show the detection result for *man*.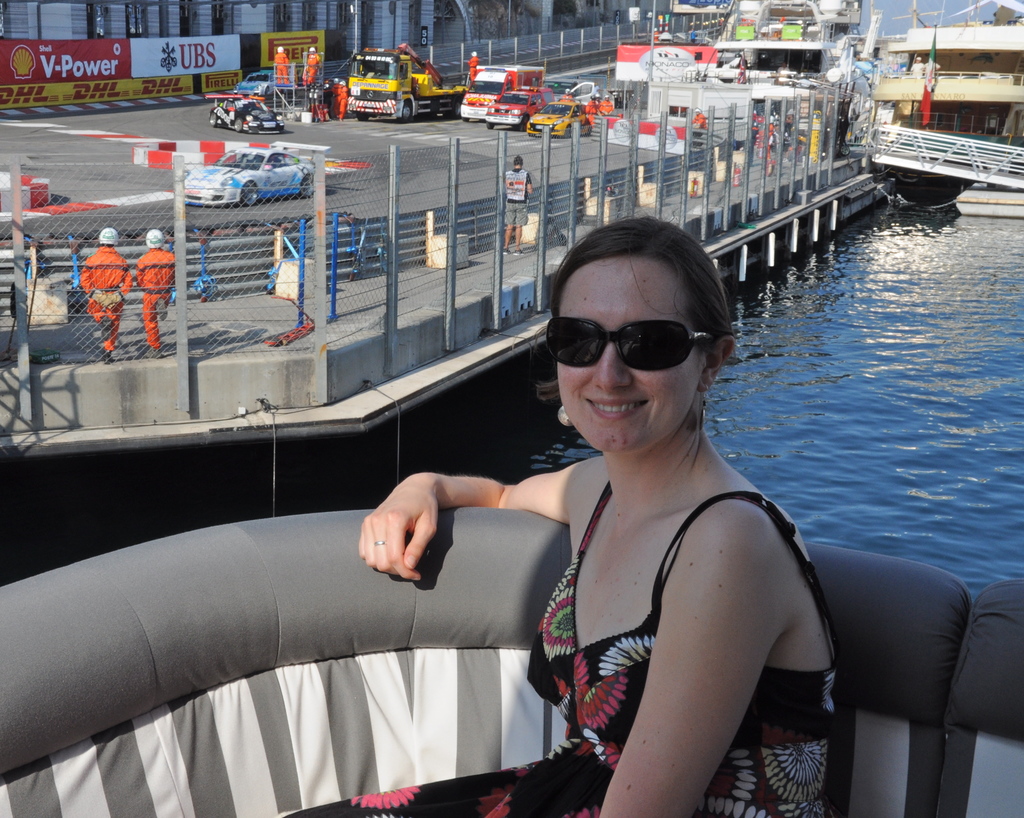
(563,86,575,102).
